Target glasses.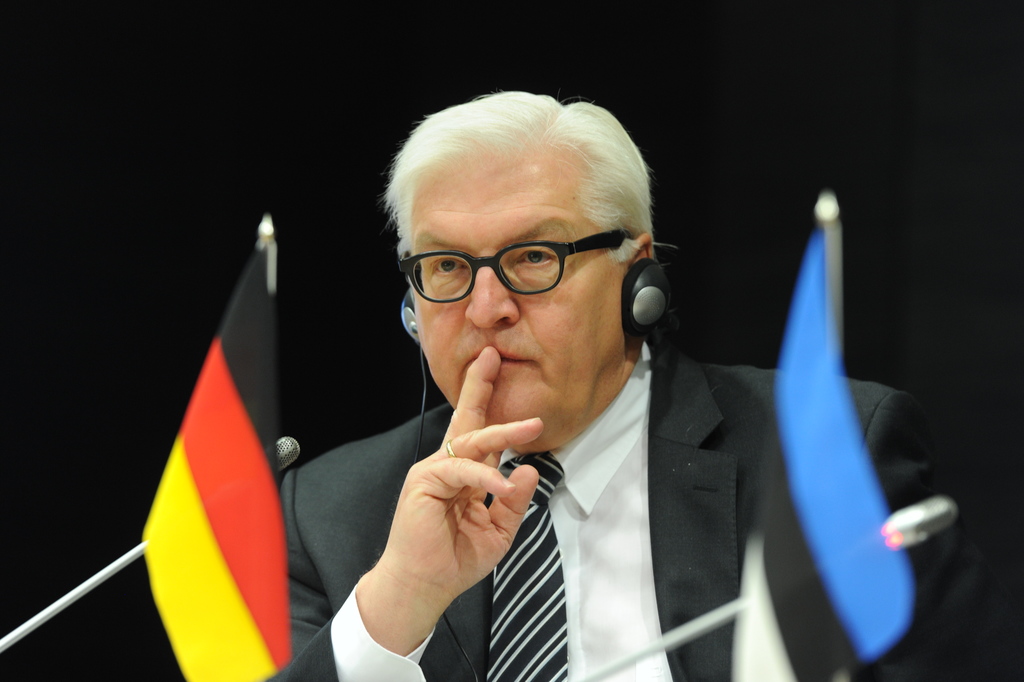
Target region: left=392, top=231, right=644, bottom=306.
